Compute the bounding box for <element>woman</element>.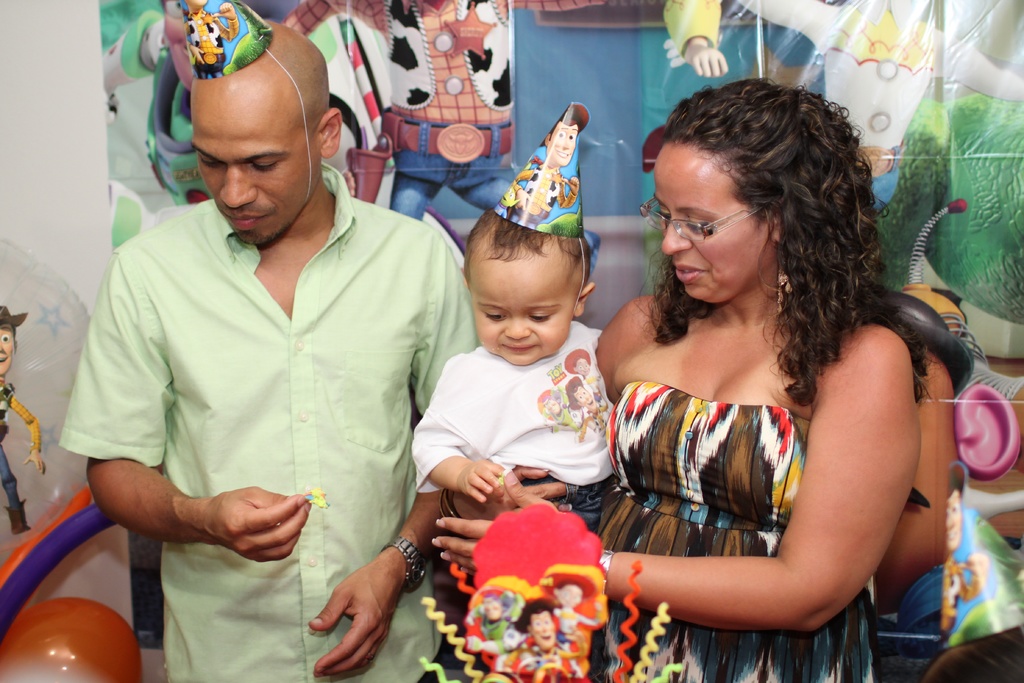
600/79/977/682.
